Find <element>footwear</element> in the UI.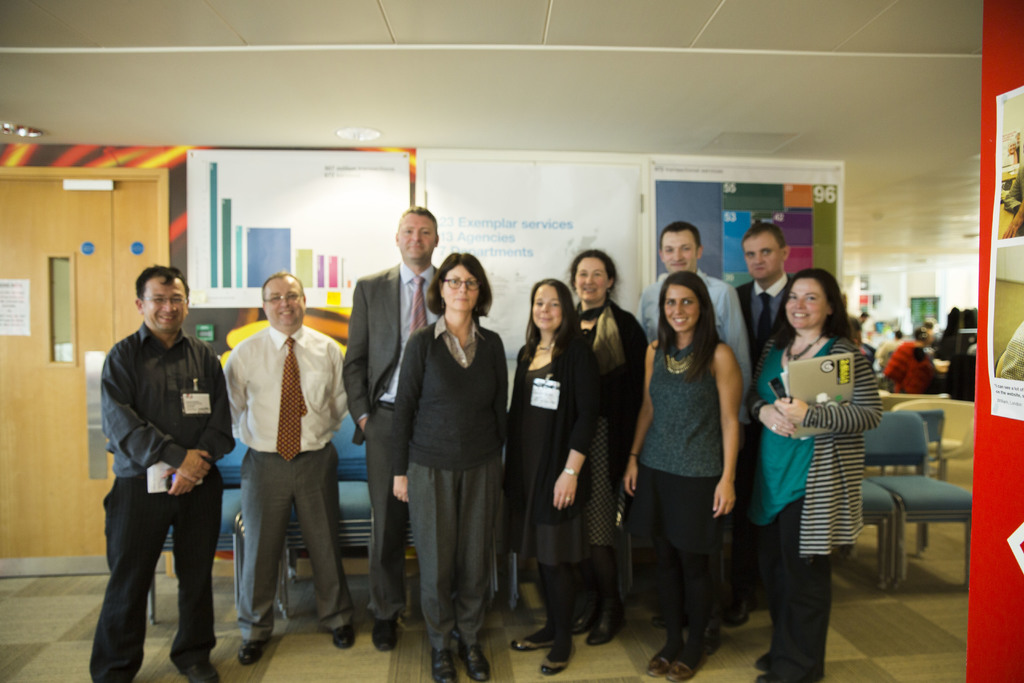
UI element at [540,646,577,673].
